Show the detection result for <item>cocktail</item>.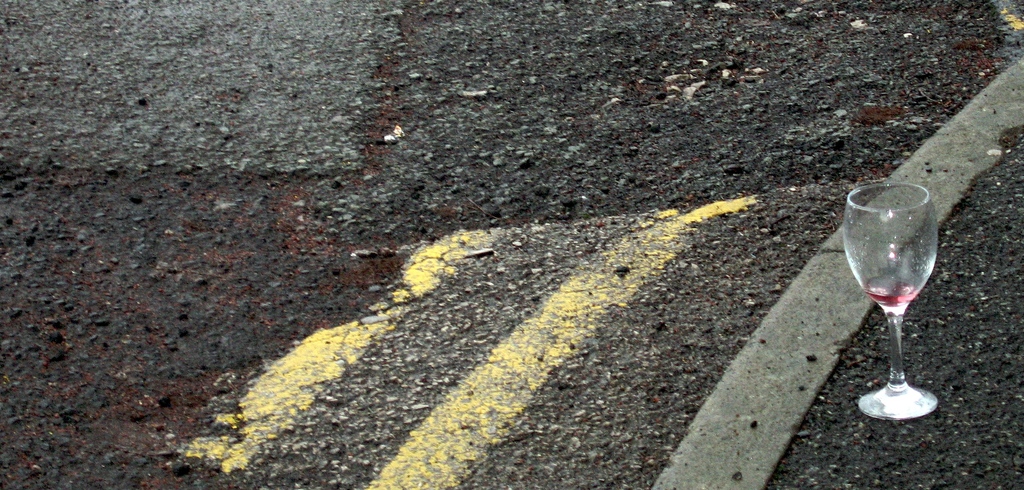
region(844, 180, 941, 421).
